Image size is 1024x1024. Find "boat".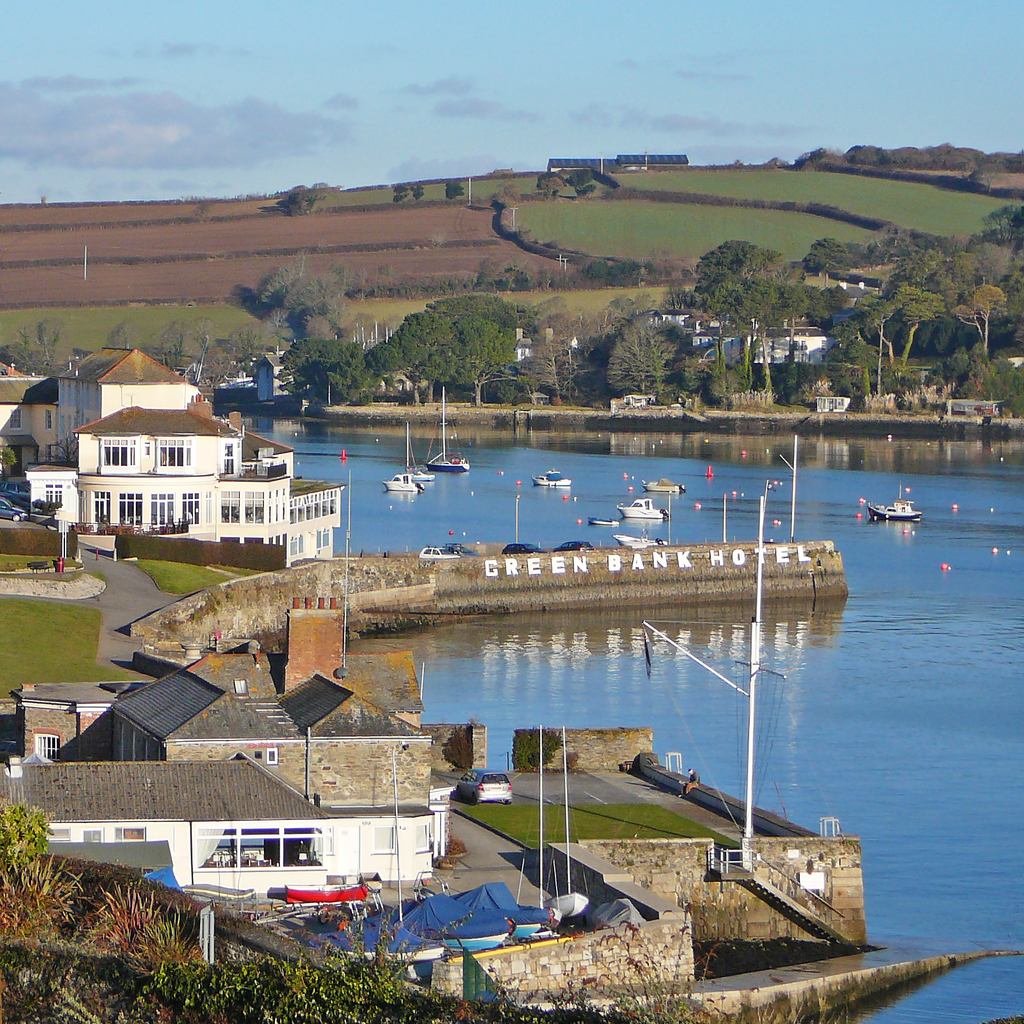
[left=615, top=496, right=668, bottom=522].
